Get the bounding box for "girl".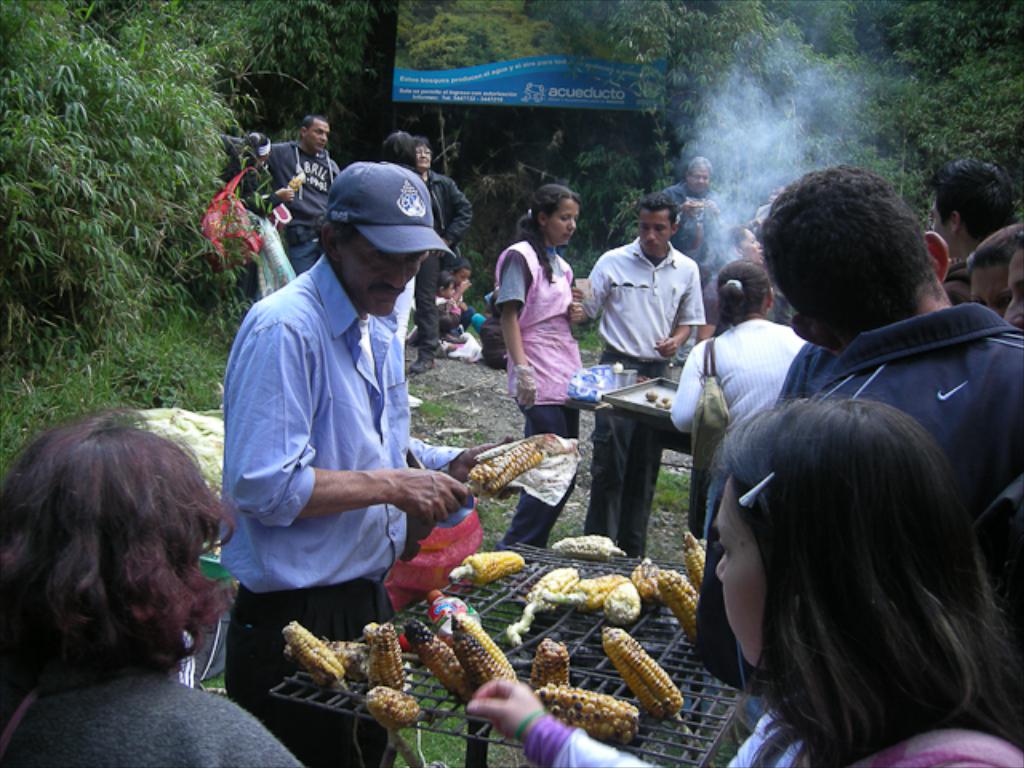
box=[435, 259, 474, 349].
